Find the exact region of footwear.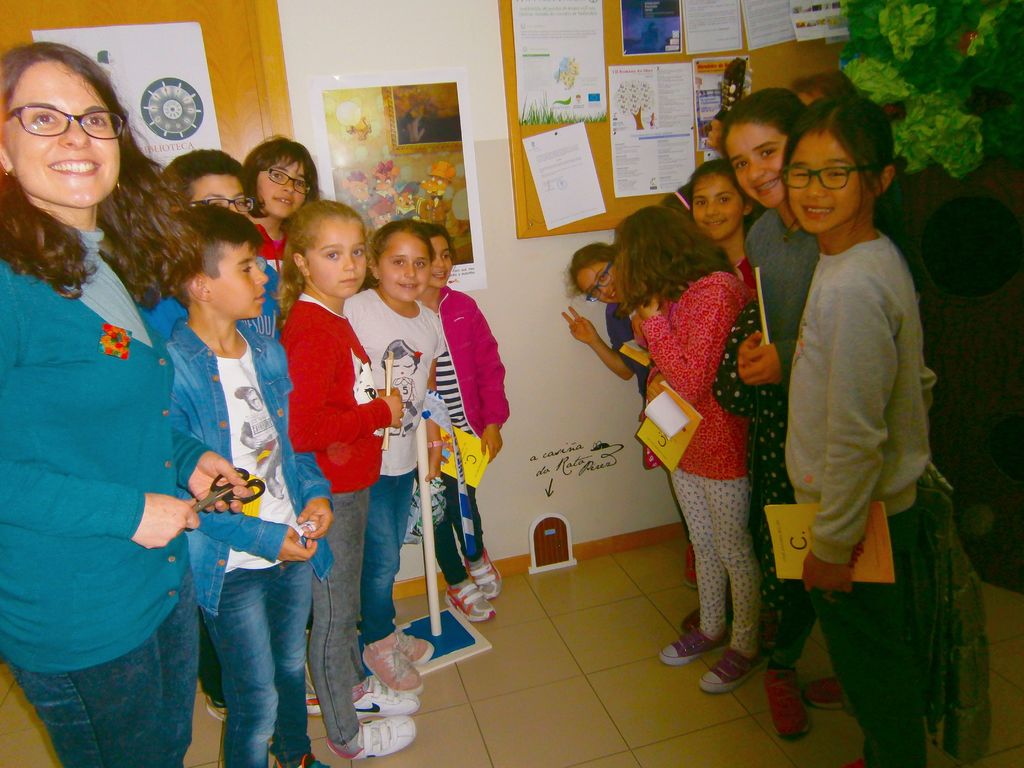
Exact region: 654:625:723:666.
